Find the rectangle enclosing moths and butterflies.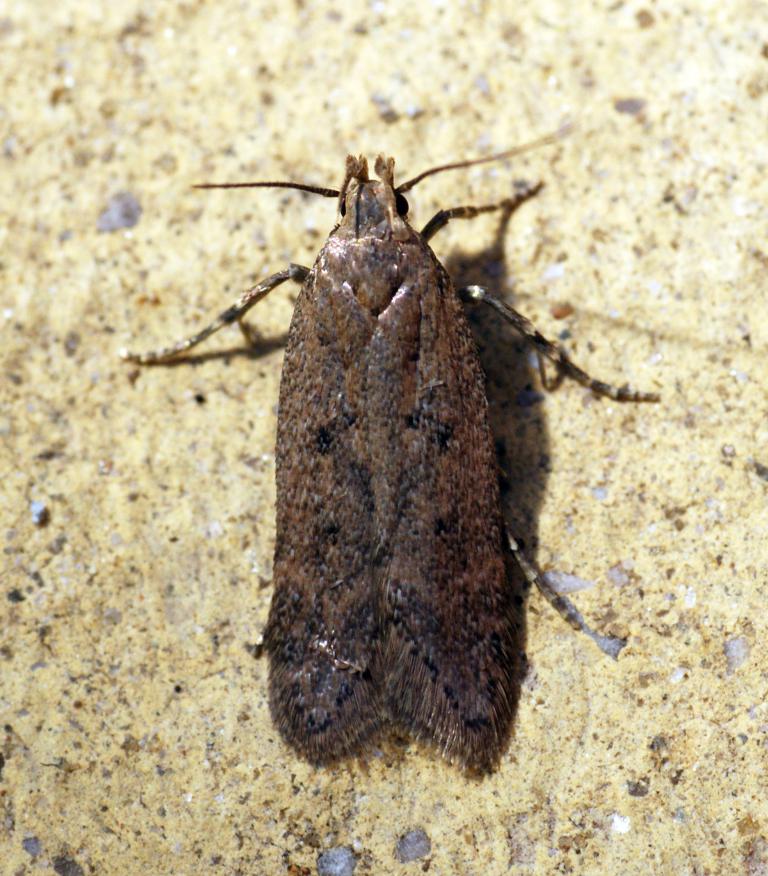
123/115/662/781.
